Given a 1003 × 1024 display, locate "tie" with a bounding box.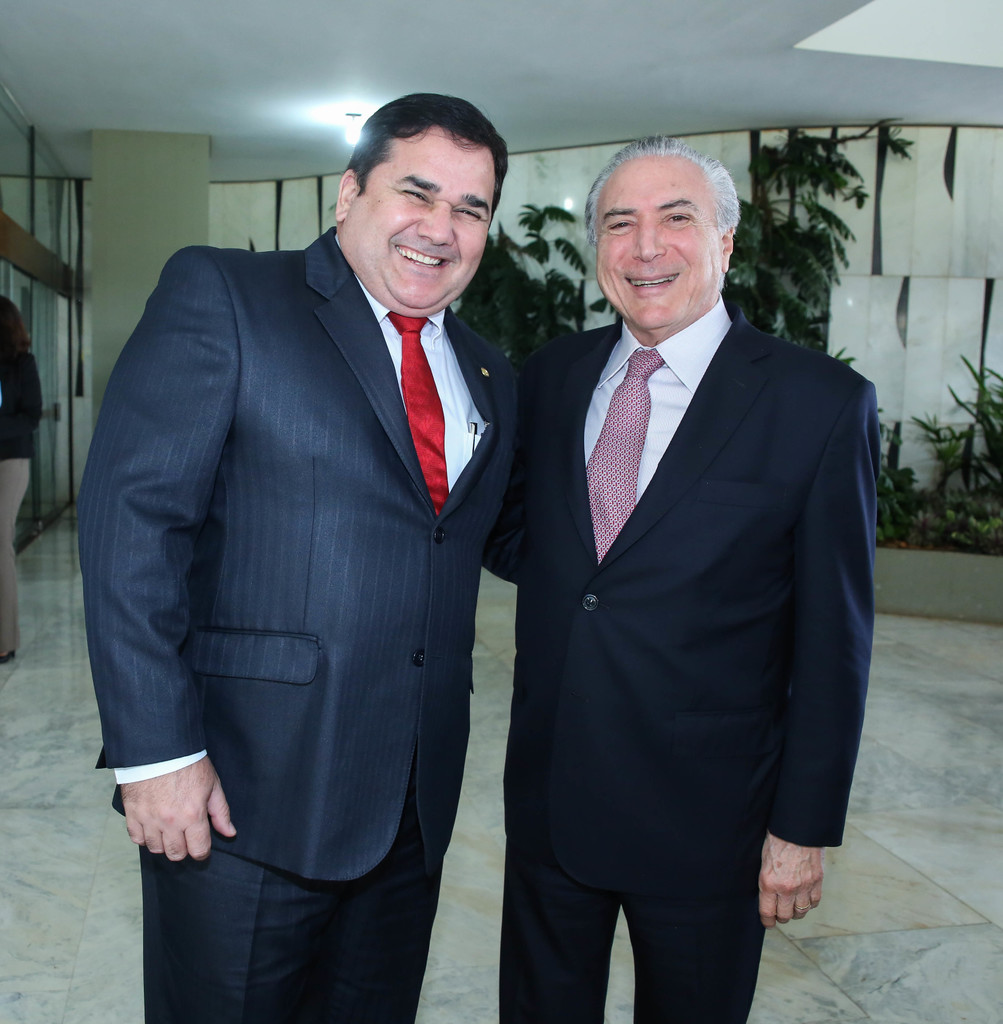
Located: 591,349,662,566.
